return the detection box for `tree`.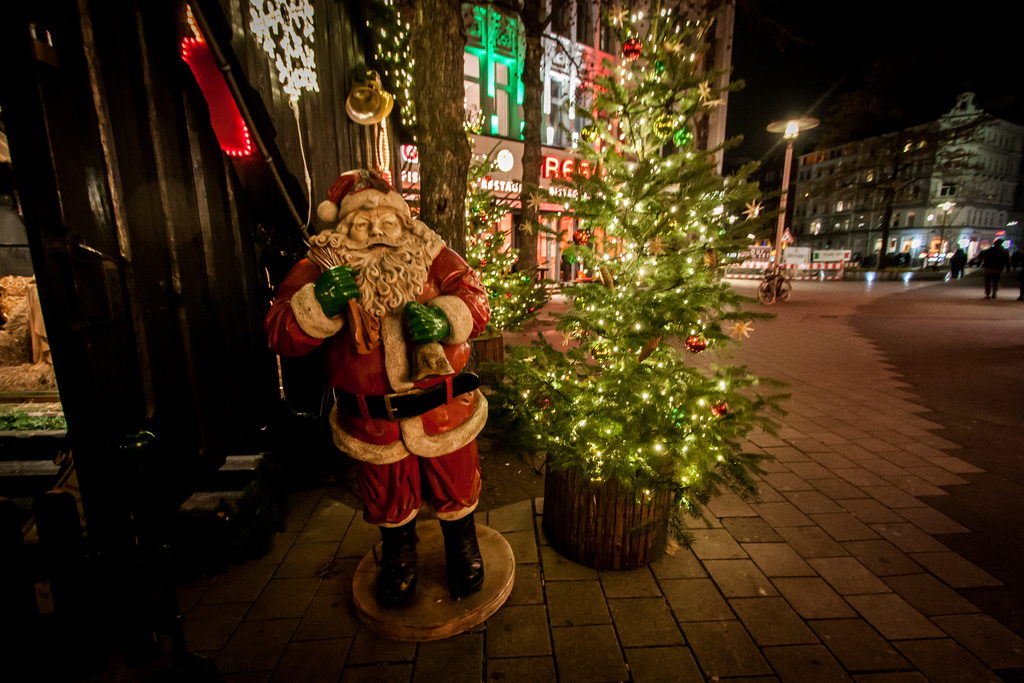
box=[522, 40, 790, 561].
